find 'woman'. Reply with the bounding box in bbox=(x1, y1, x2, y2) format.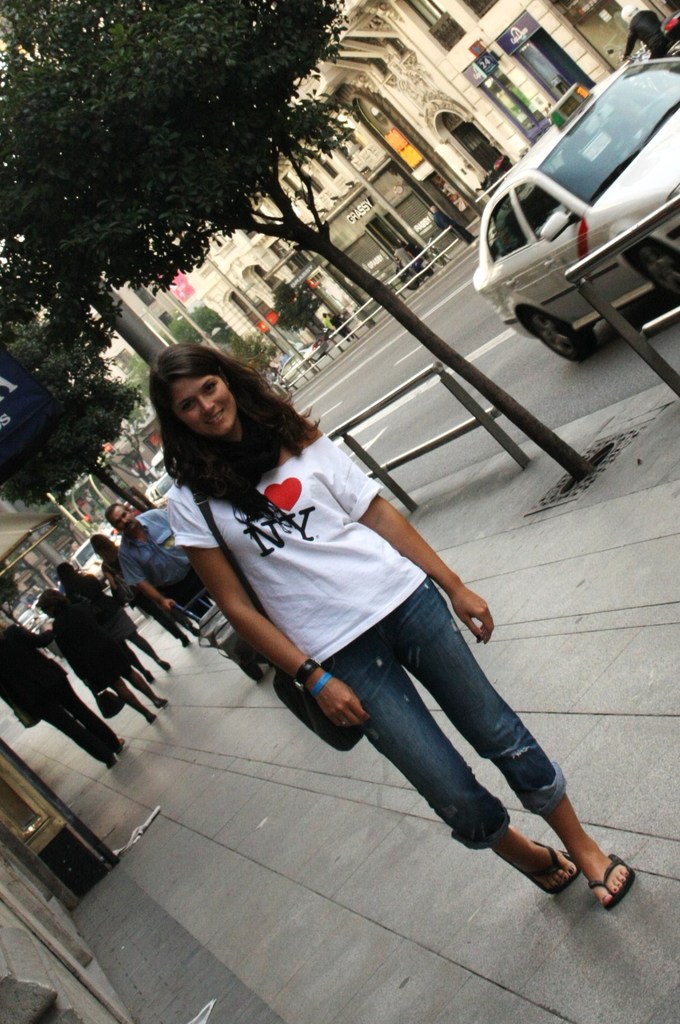
bbox=(90, 533, 199, 650).
